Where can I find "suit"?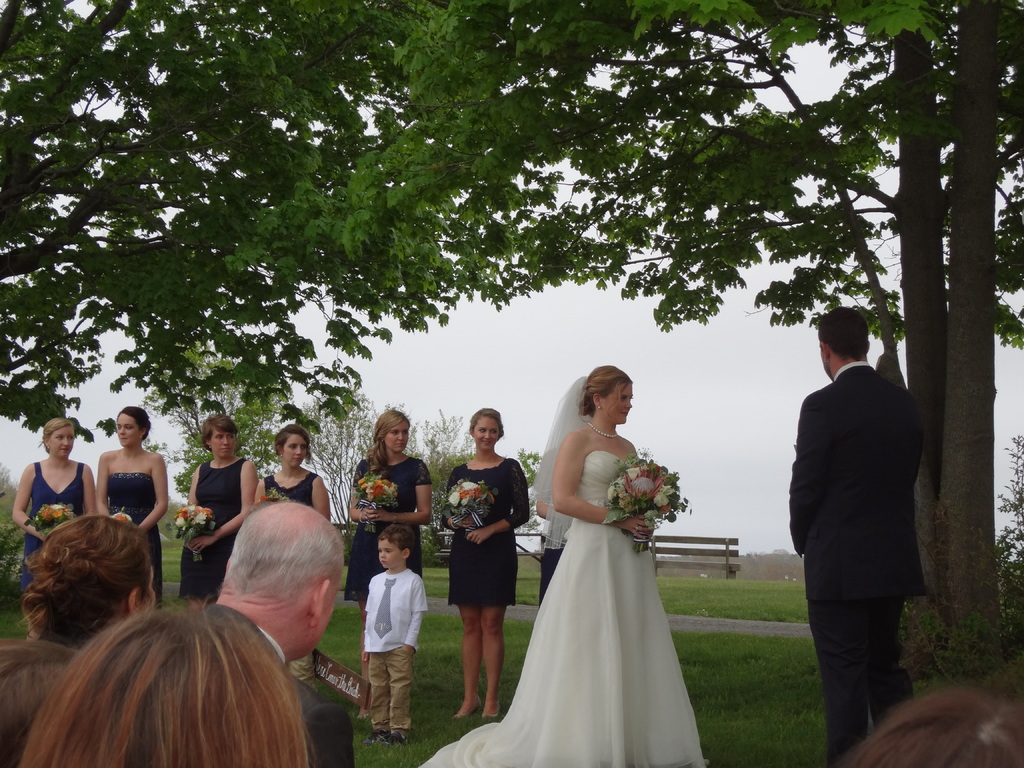
You can find it at [x1=777, y1=314, x2=933, y2=730].
